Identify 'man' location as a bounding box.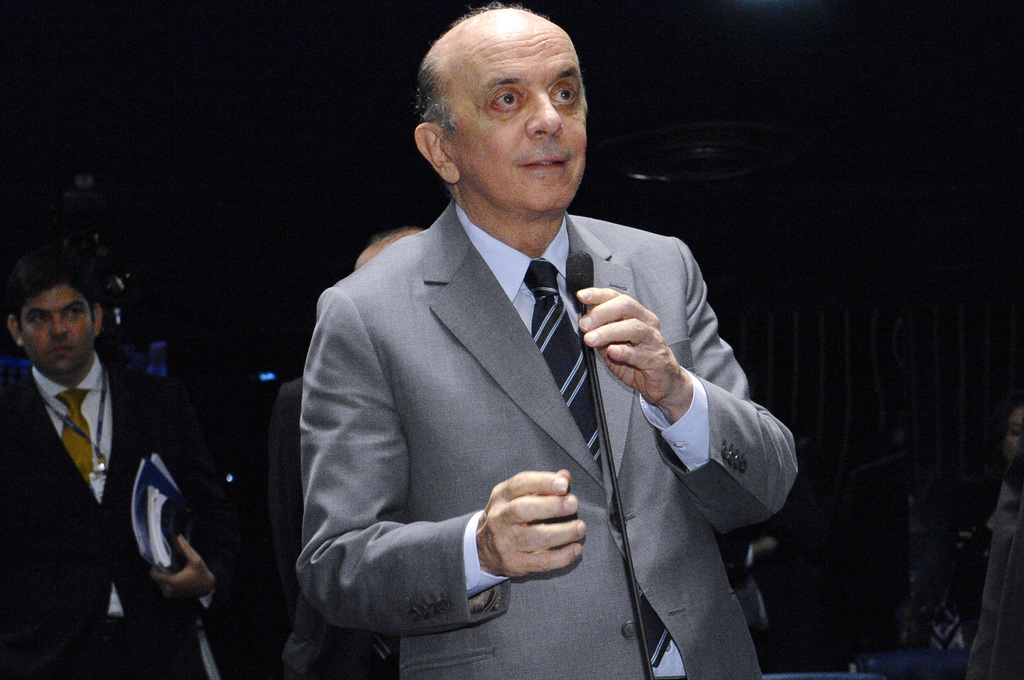
[x1=276, y1=229, x2=425, y2=679].
